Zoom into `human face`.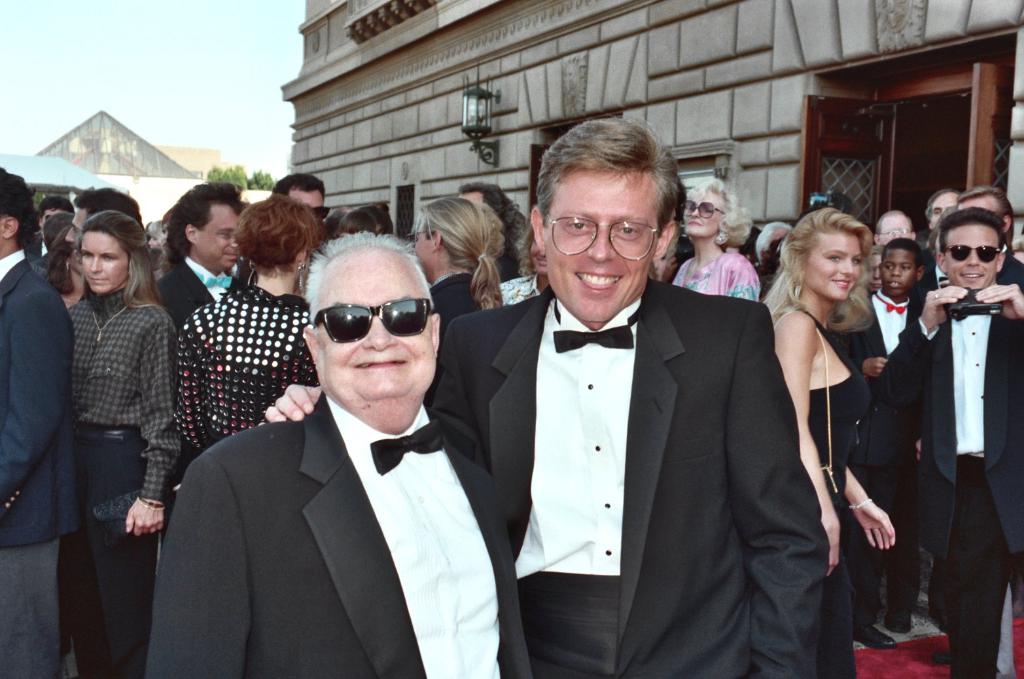
Zoom target: rect(943, 224, 999, 292).
